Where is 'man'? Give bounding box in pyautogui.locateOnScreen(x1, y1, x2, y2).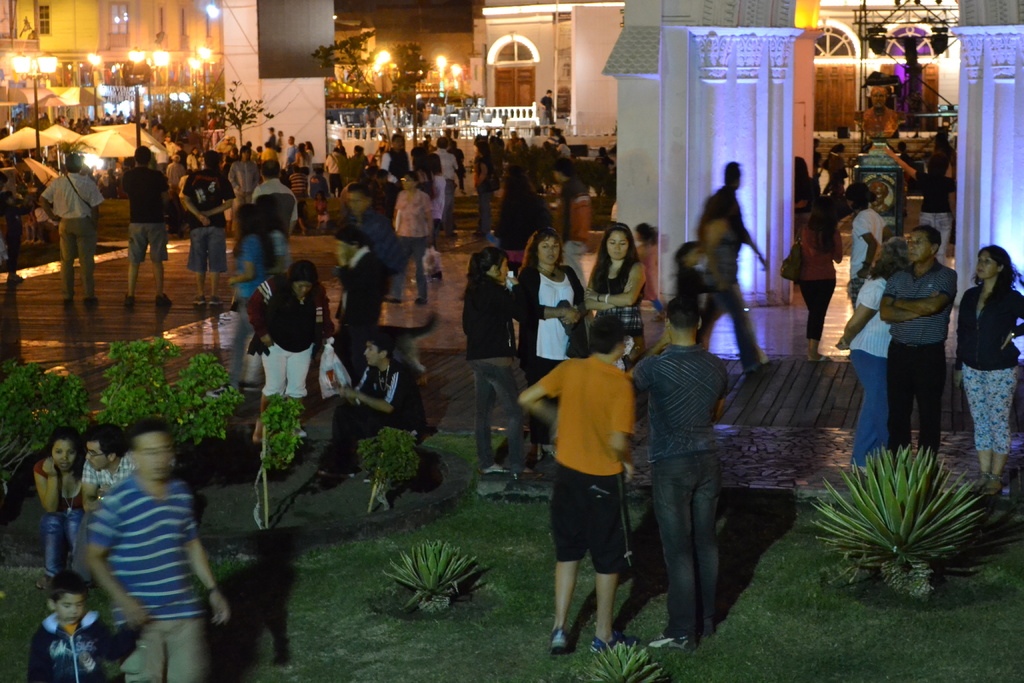
pyautogui.locateOnScreen(471, 142, 499, 235).
